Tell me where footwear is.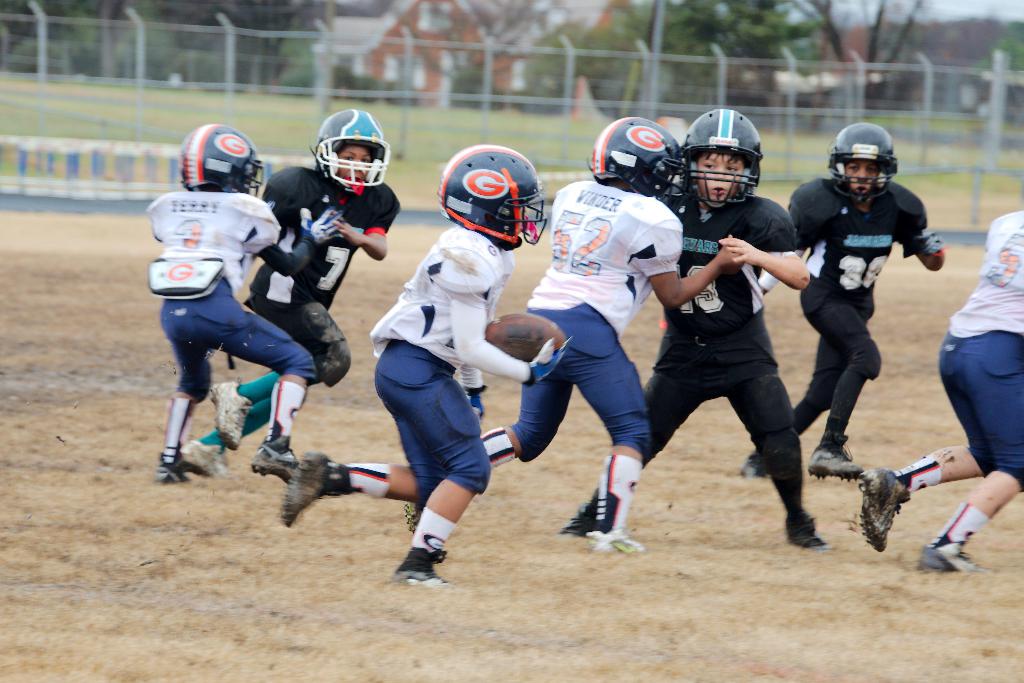
footwear is at BBox(560, 459, 645, 556).
